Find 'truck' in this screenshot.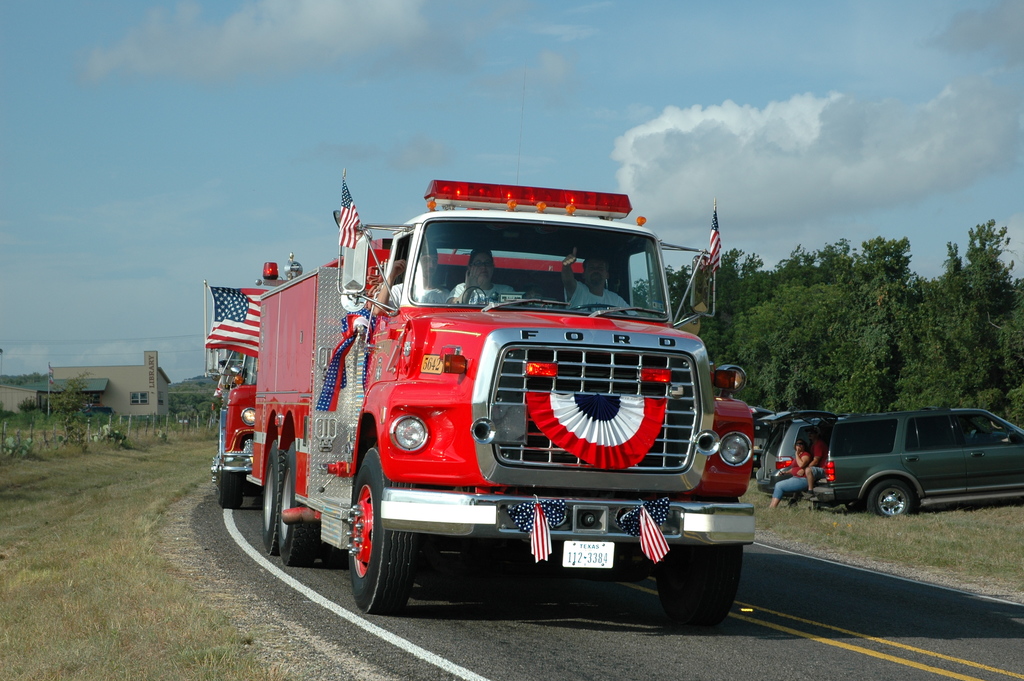
The bounding box for 'truck' is region(239, 165, 756, 639).
